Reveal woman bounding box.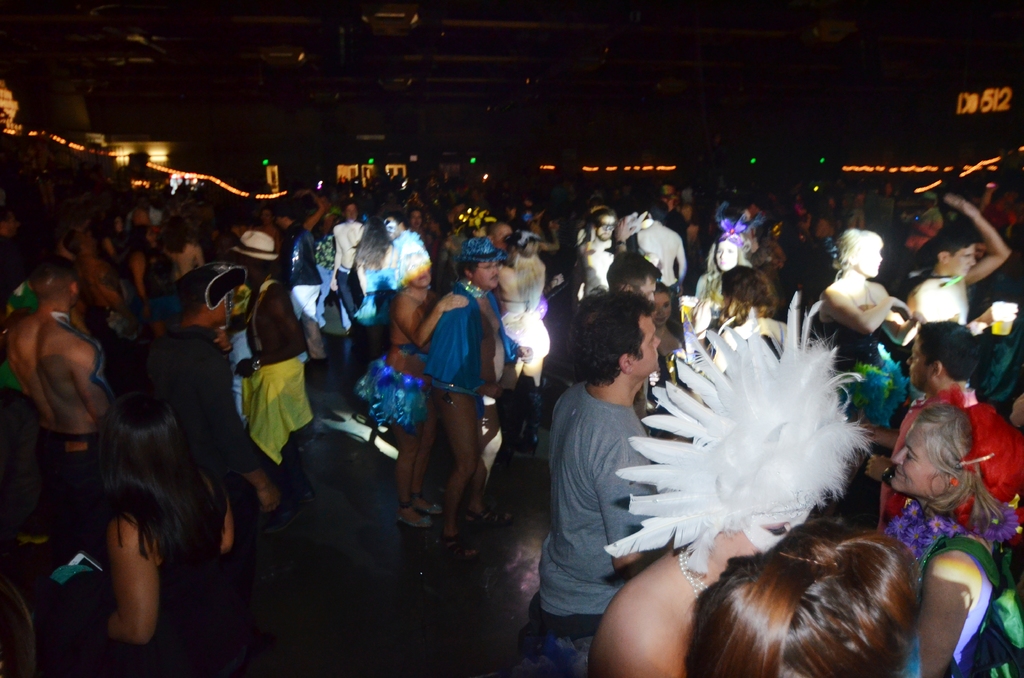
Revealed: bbox=[686, 261, 792, 403].
